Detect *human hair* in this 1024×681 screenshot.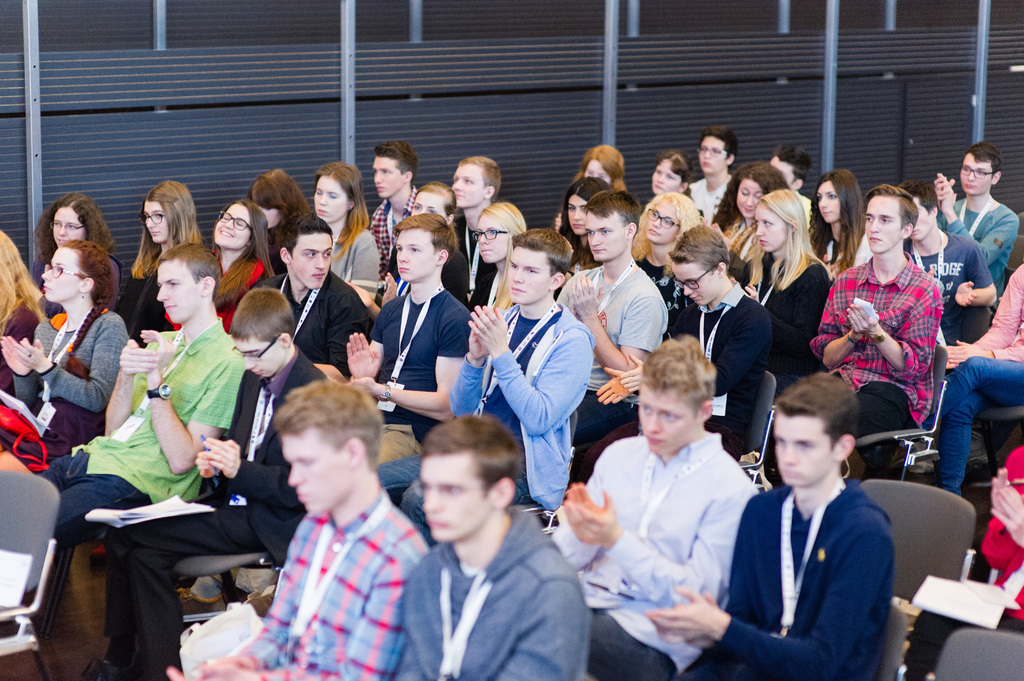
Detection: rect(693, 125, 738, 166).
